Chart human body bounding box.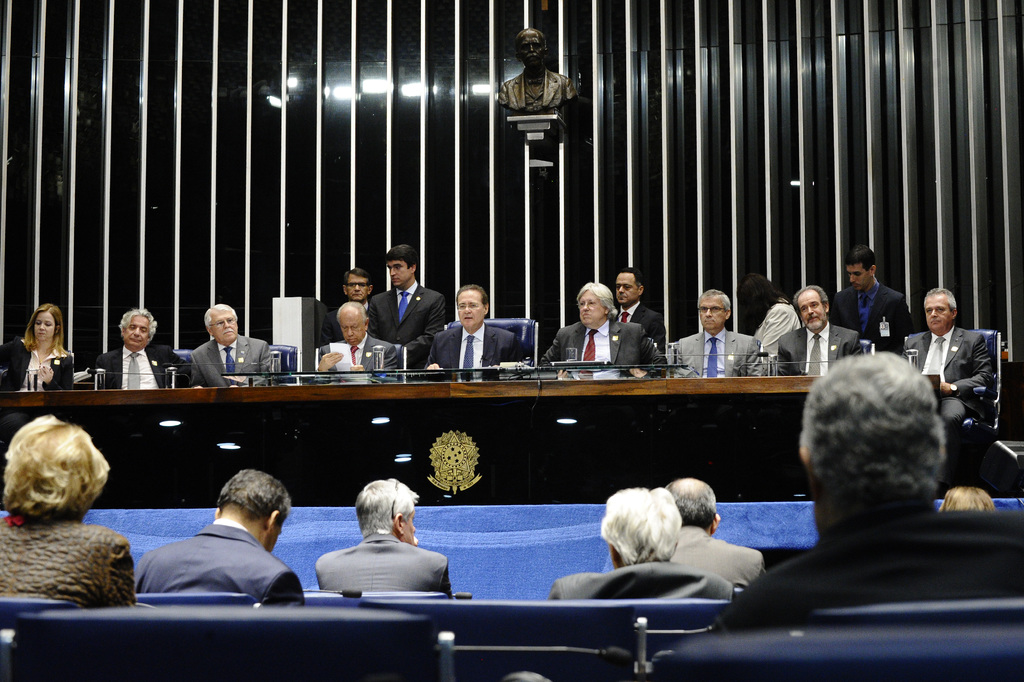
Charted: bbox=(771, 295, 868, 374).
